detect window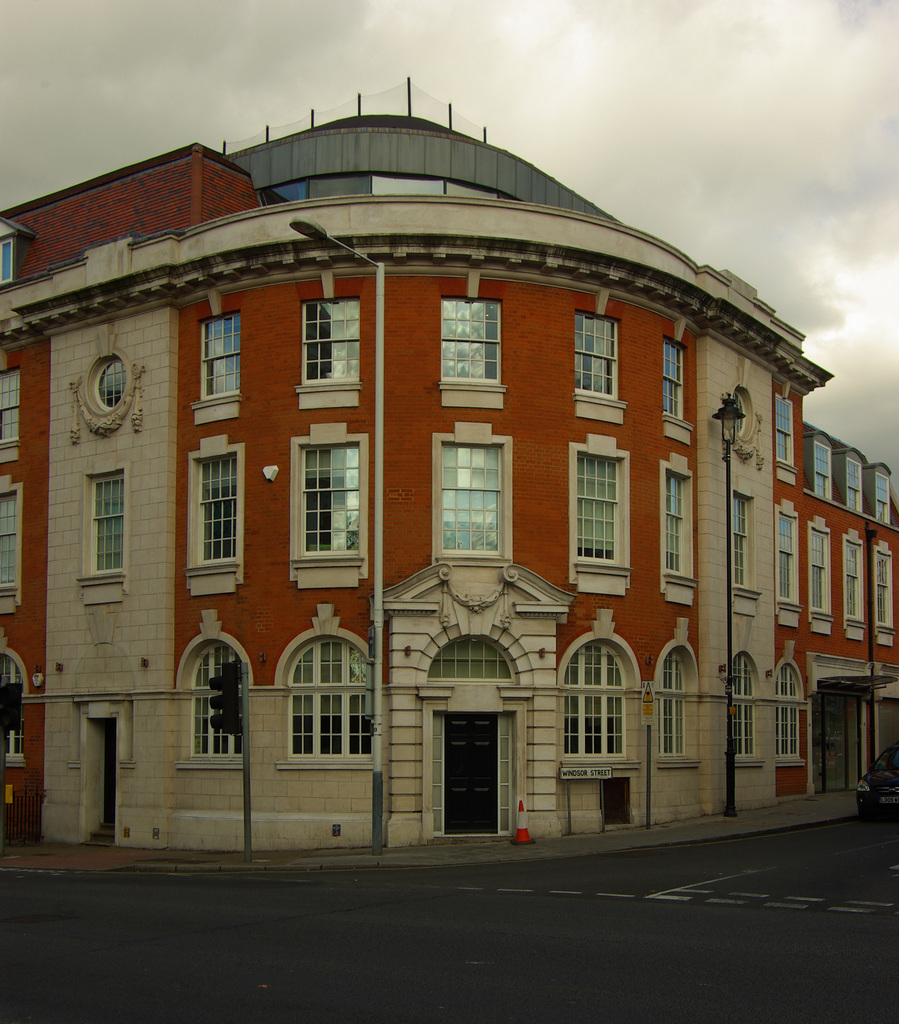
x1=0 y1=363 x2=18 y2=449
